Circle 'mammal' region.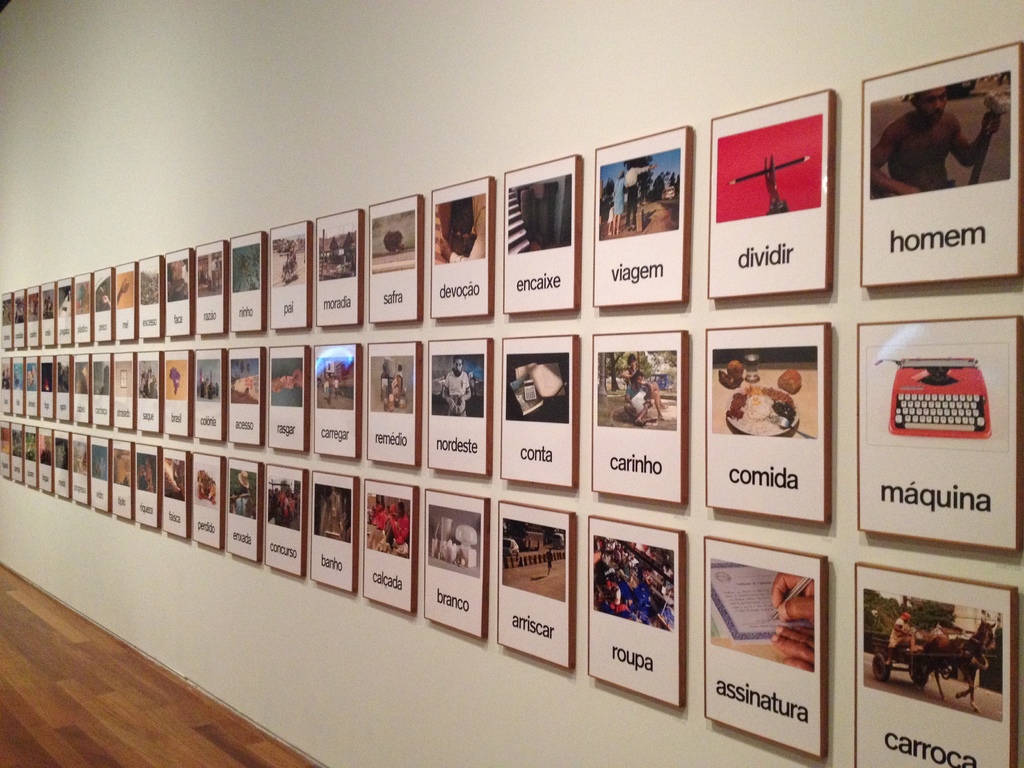
Region: box=[383, 227, 406, 253].
